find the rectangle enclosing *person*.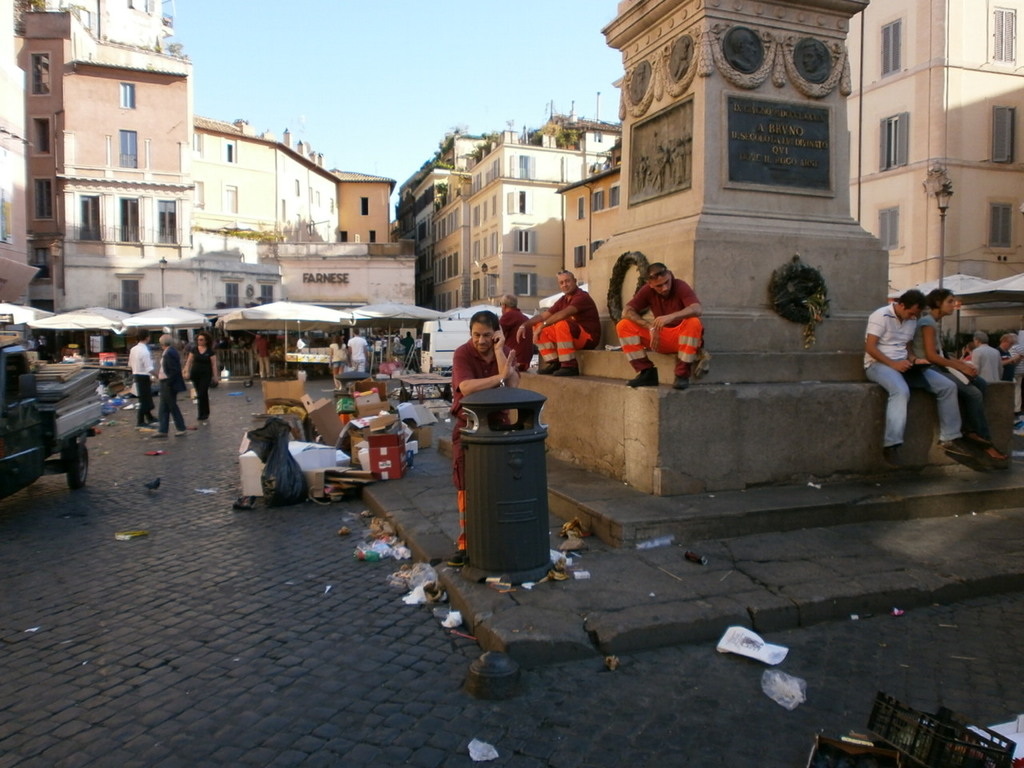
498/296/534/370.
